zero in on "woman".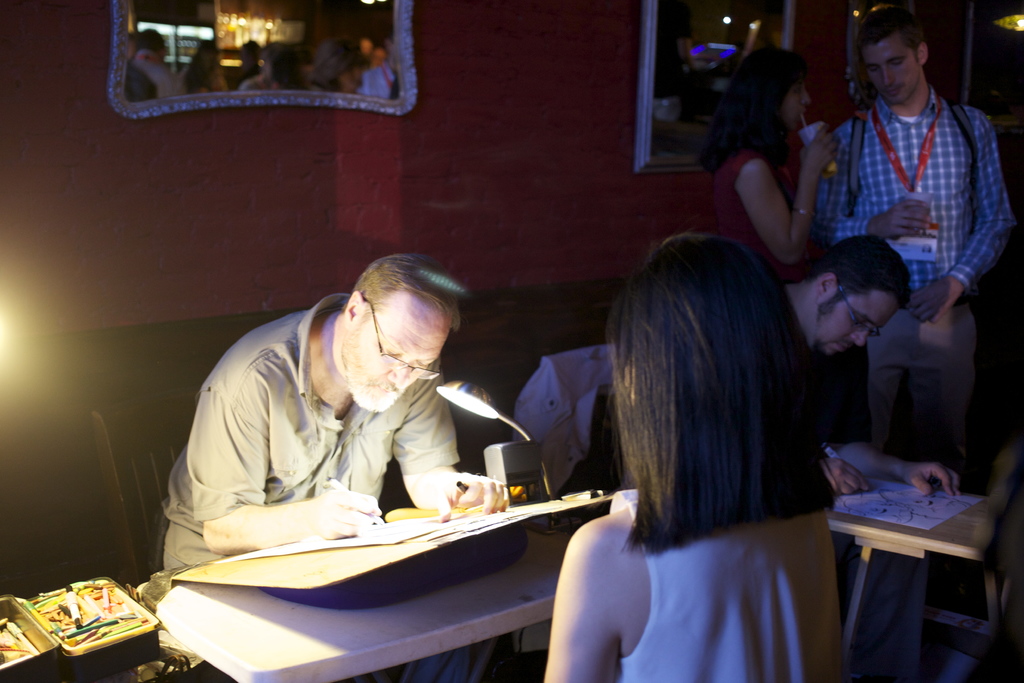
Zeroed in: BBox(687, 45, 841, 287).
